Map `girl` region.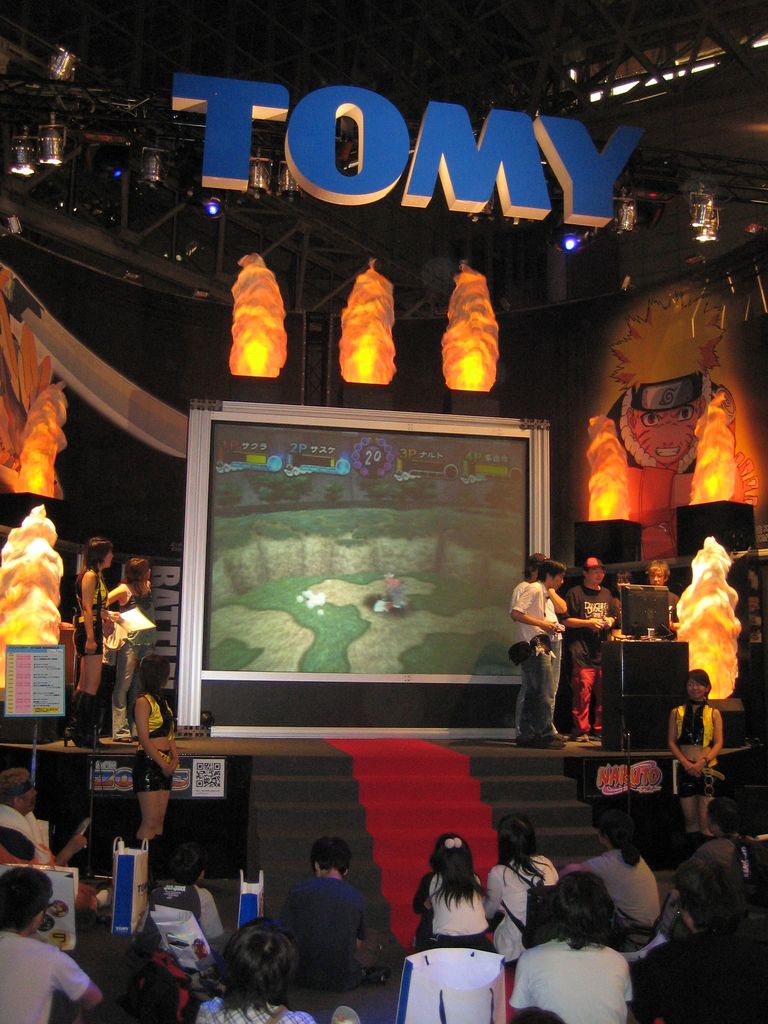
Mapped to (left=670, top=674, right=723, bottom=838).
